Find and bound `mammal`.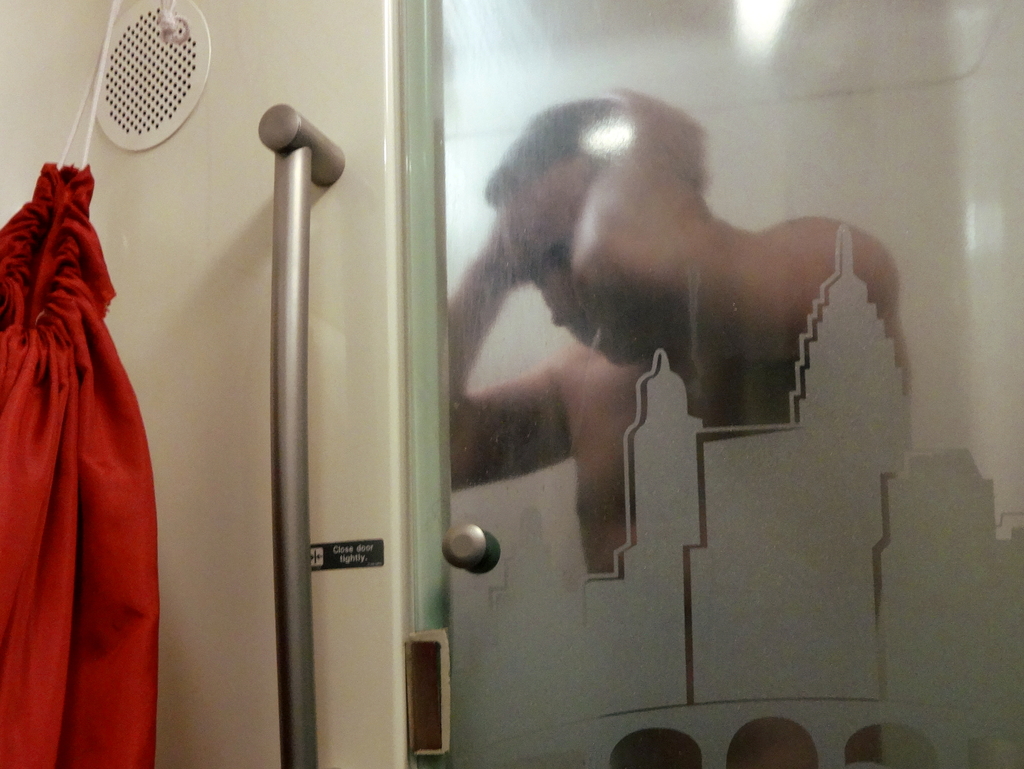
Bound: [x1=453, y1=98, x2=905, y2=568].
